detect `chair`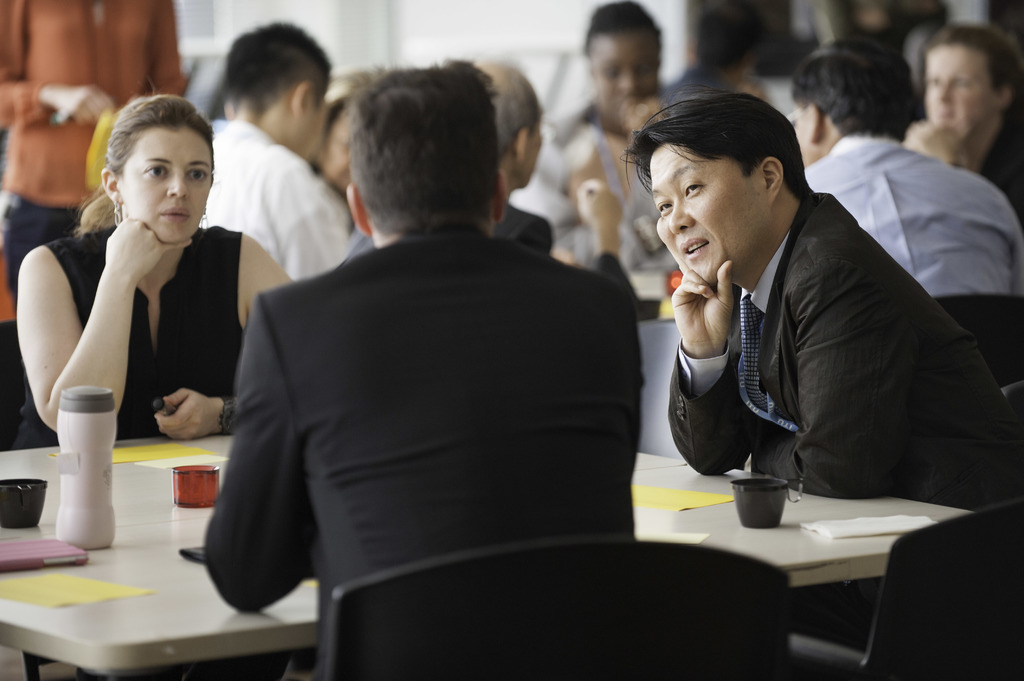
(1000, 380, 1023, 511)
